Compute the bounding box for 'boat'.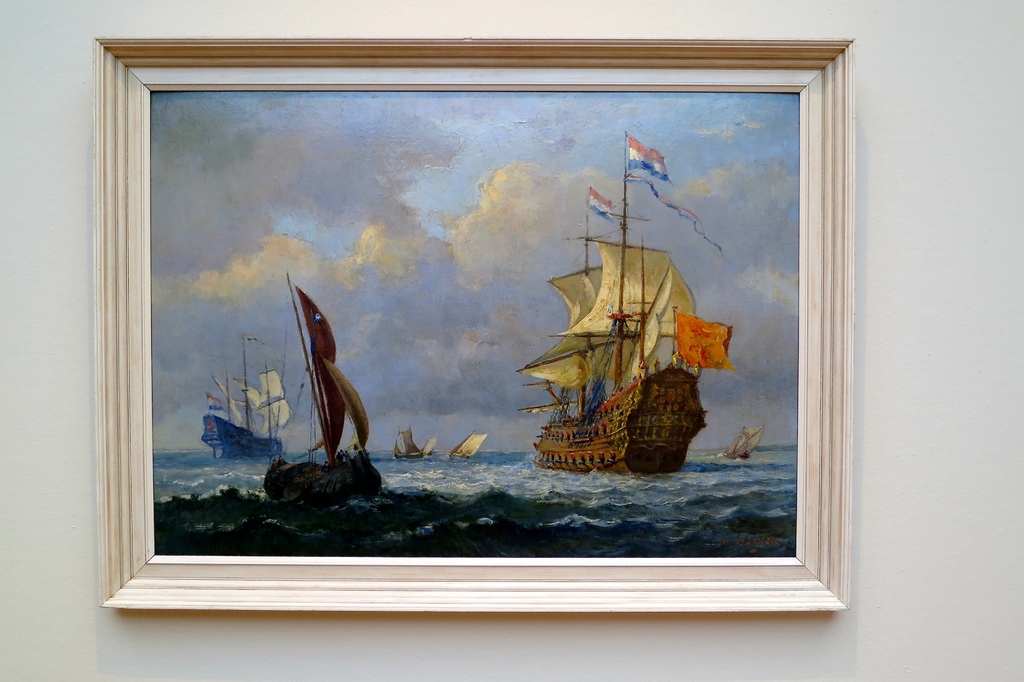
x1=451 y1=435 x2=492 y2=466.
